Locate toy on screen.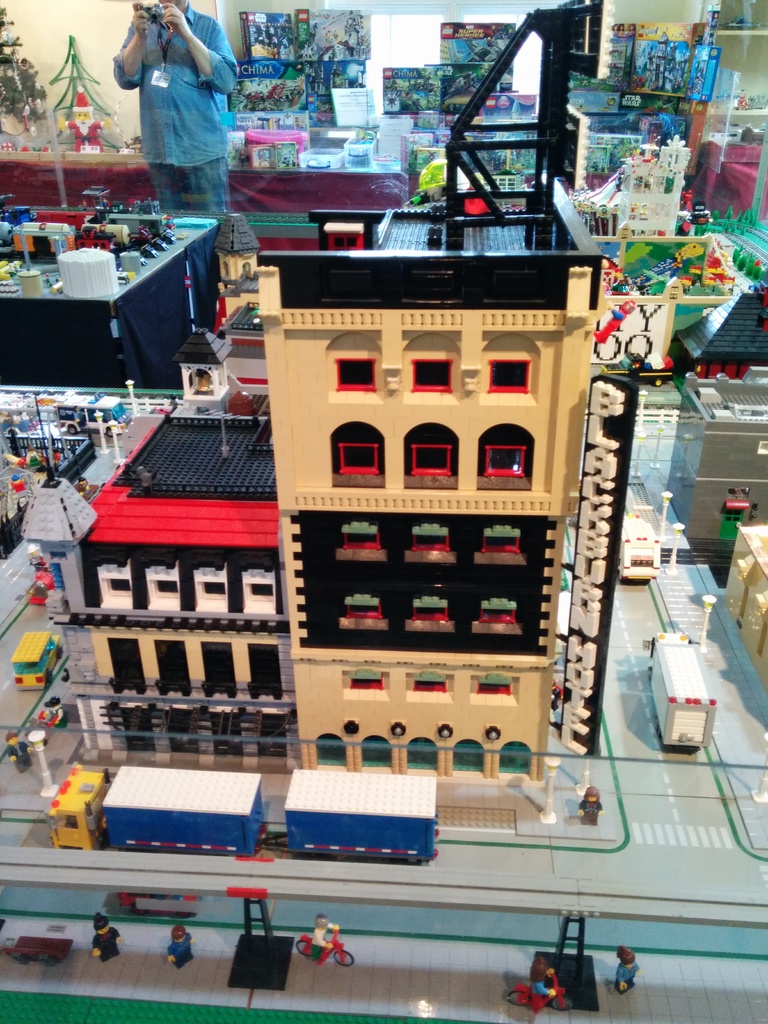
On screen at [x1=93, y1=909, x2=124, y2=961].
